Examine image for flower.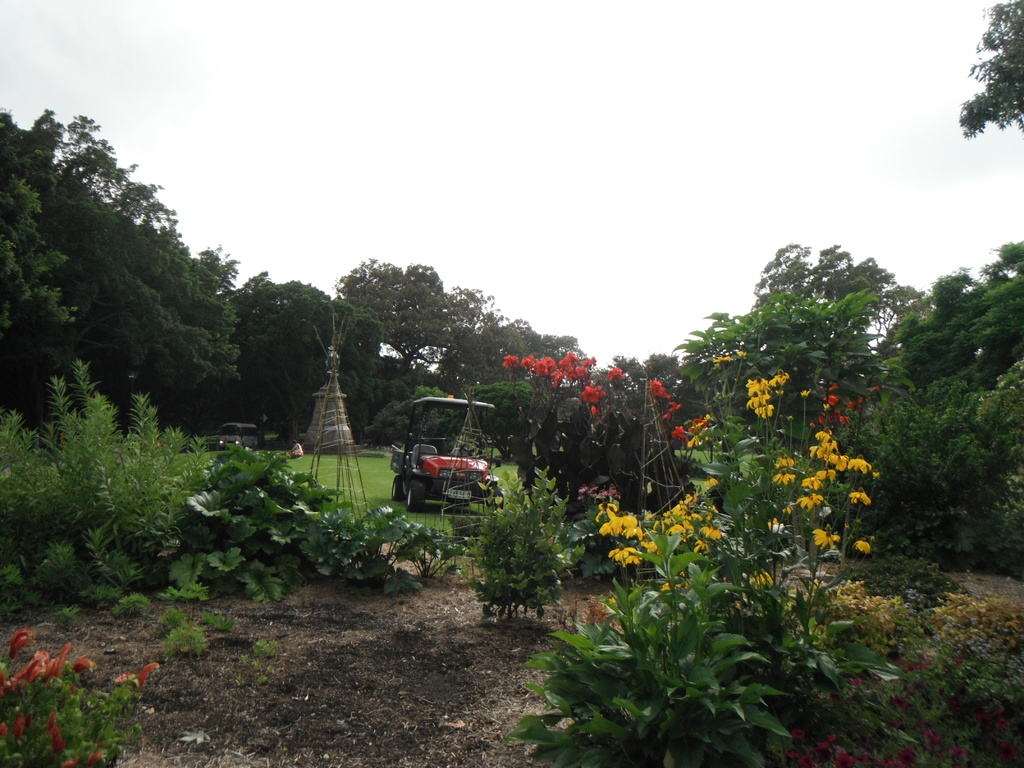
Examination result: 852:537:874:560.
